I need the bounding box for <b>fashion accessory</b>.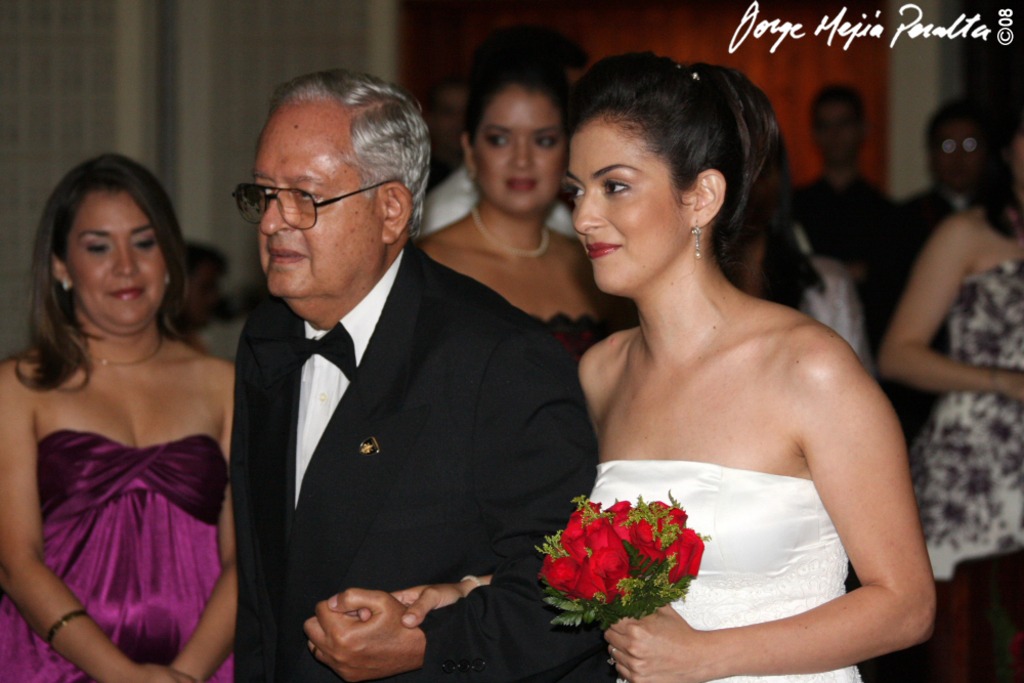
Here it is: detection(688, 219, 703, 259).
